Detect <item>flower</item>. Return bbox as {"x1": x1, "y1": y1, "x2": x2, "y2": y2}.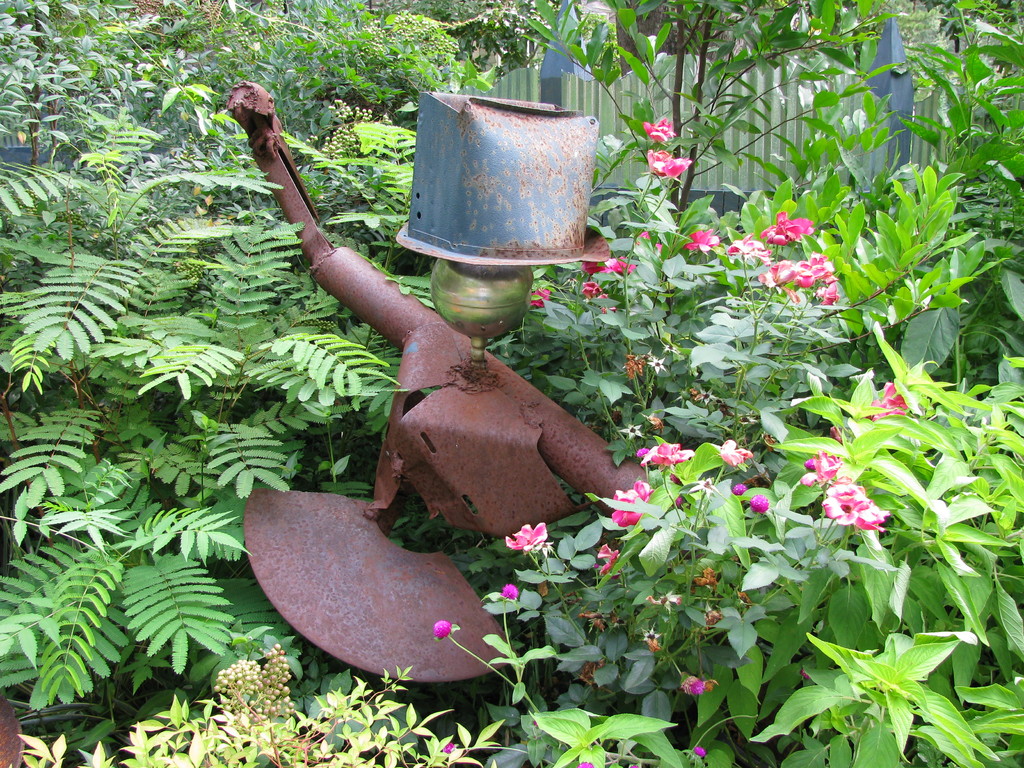
{"x1": 748, "y1": 494, "x2": 769, "y2": 514}.
